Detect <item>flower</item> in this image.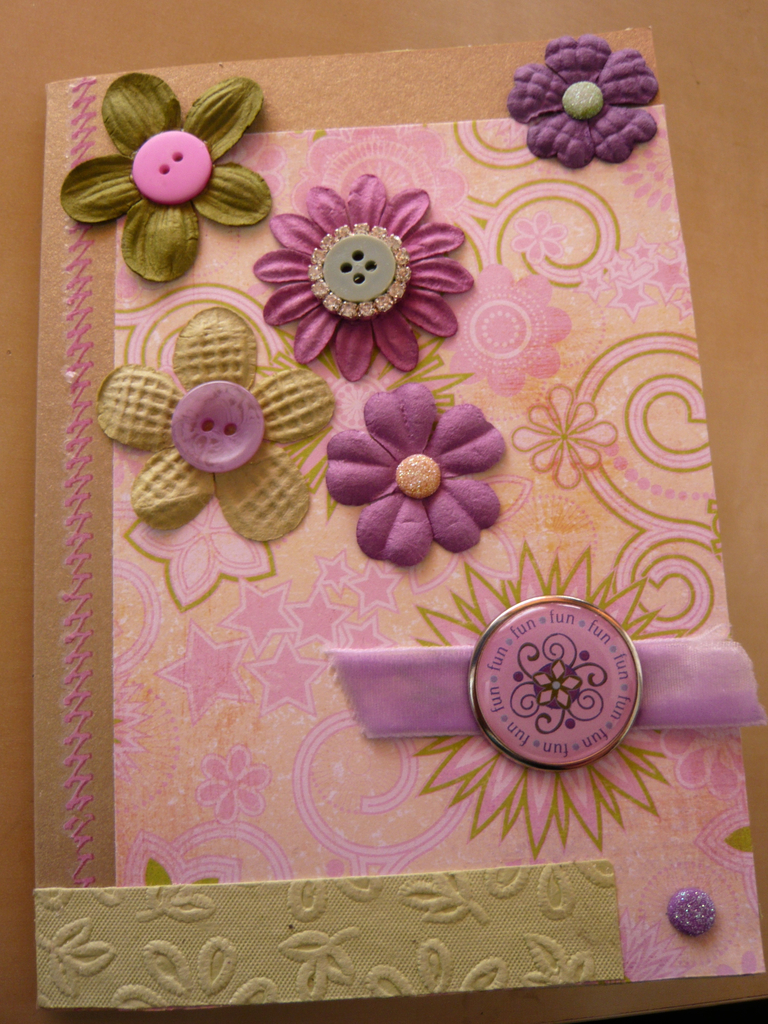
Detection: Rect(49, 70, 275, 291).
